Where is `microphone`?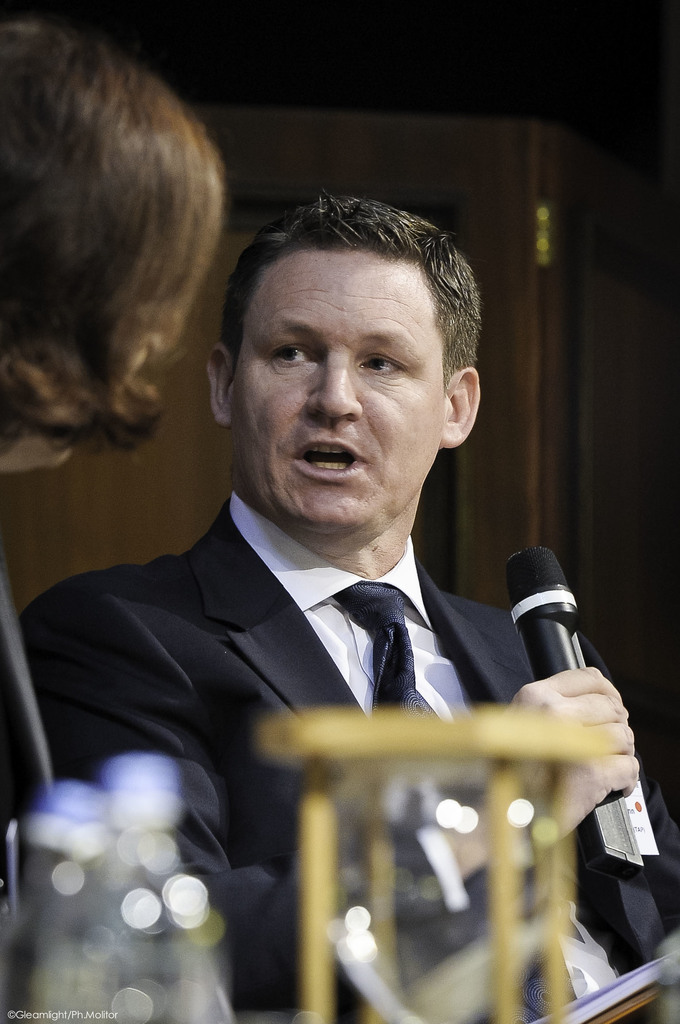
BBox(502, 540, 672, 912).
